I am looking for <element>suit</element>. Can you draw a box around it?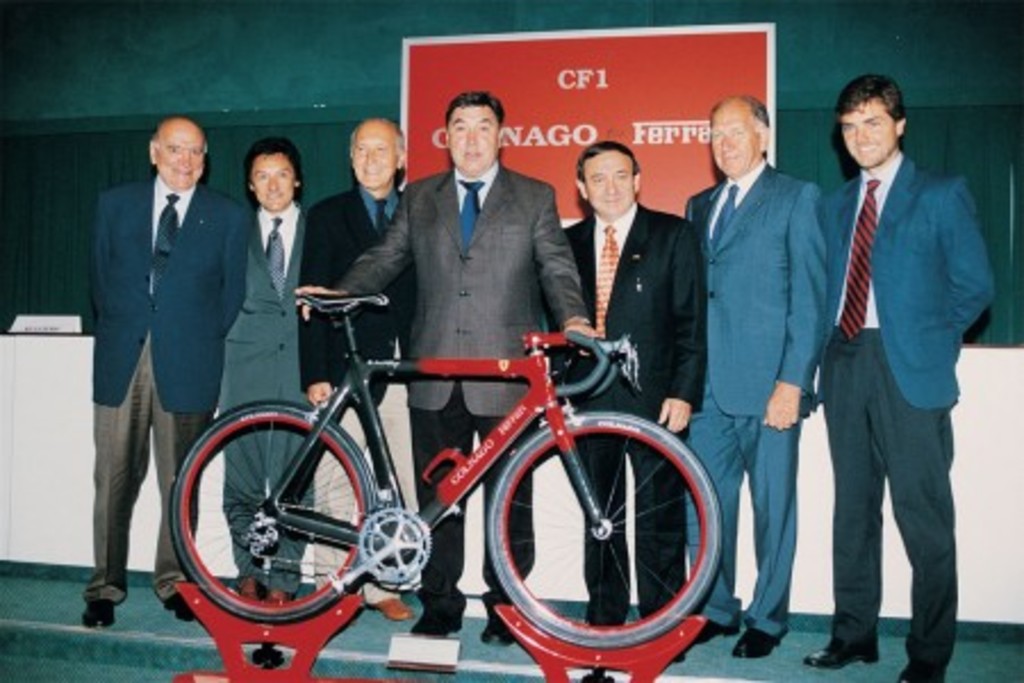
Sure, the bounding box is l=341, t=164, r=592, b=612.
